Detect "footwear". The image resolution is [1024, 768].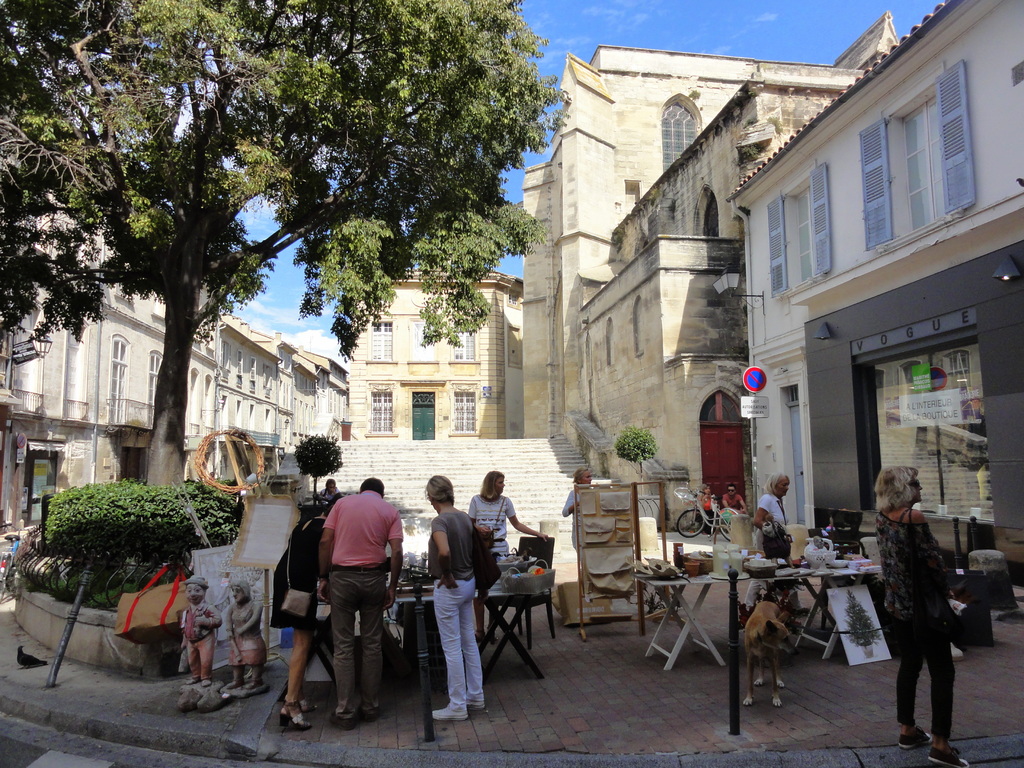
<box>228,680,244,687</box>.
